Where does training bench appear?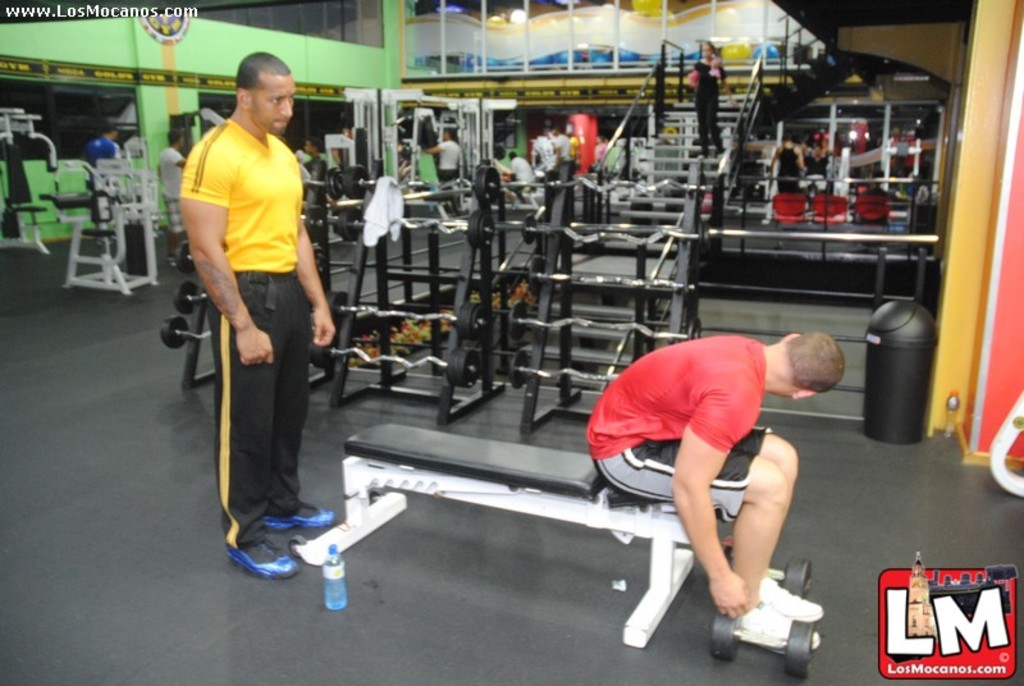
Appears at 288,419,696,649.
